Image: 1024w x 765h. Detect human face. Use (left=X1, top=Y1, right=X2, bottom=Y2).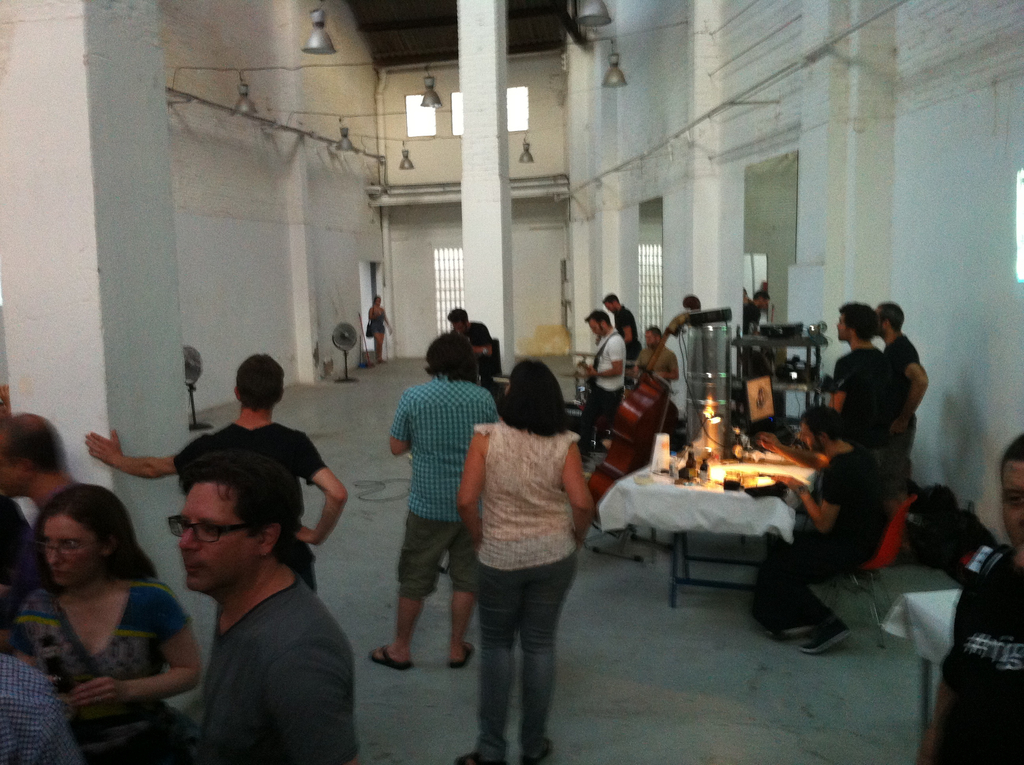
(left=0, top=447, right=24, bottom=503).
